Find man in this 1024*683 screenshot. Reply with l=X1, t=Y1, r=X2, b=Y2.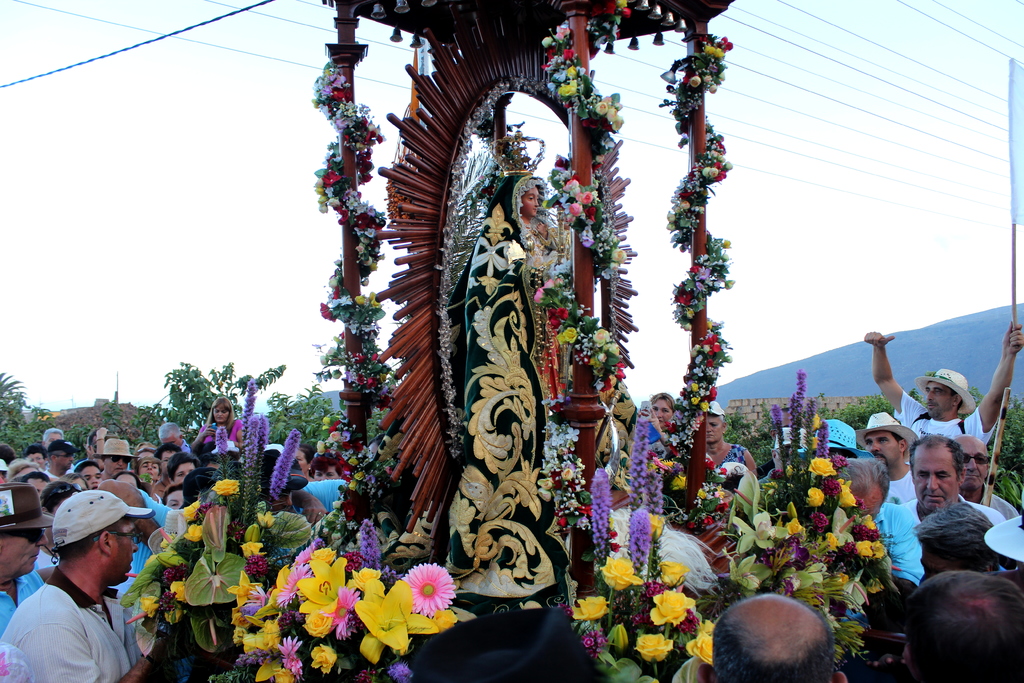
l=696, t=591, r=849, b=682.
